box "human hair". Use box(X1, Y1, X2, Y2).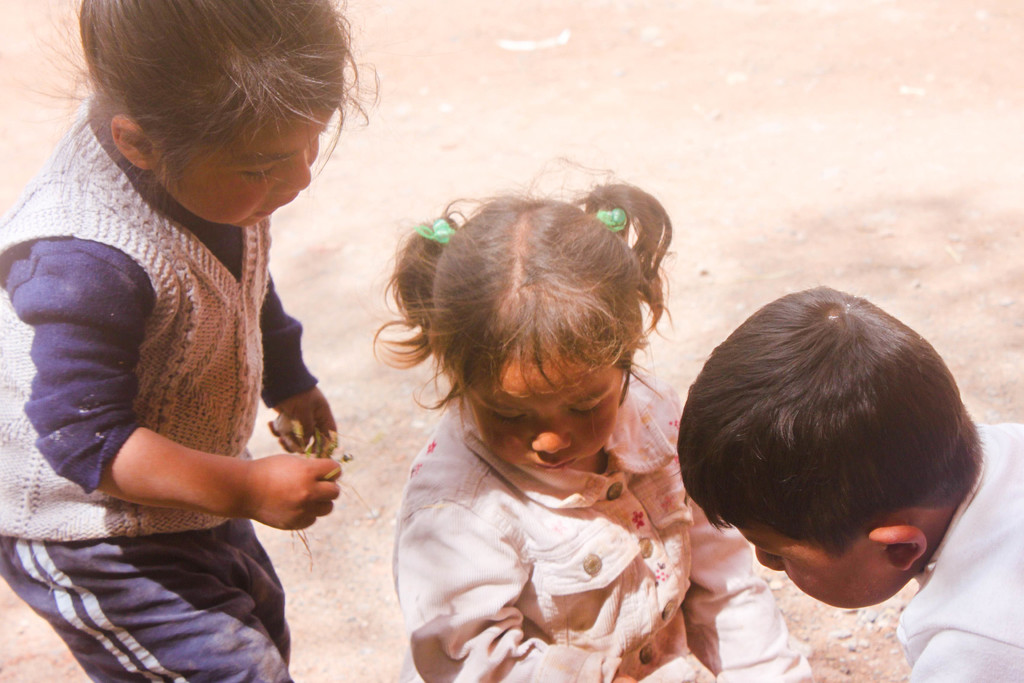
box(364, 151, 687, 448).
